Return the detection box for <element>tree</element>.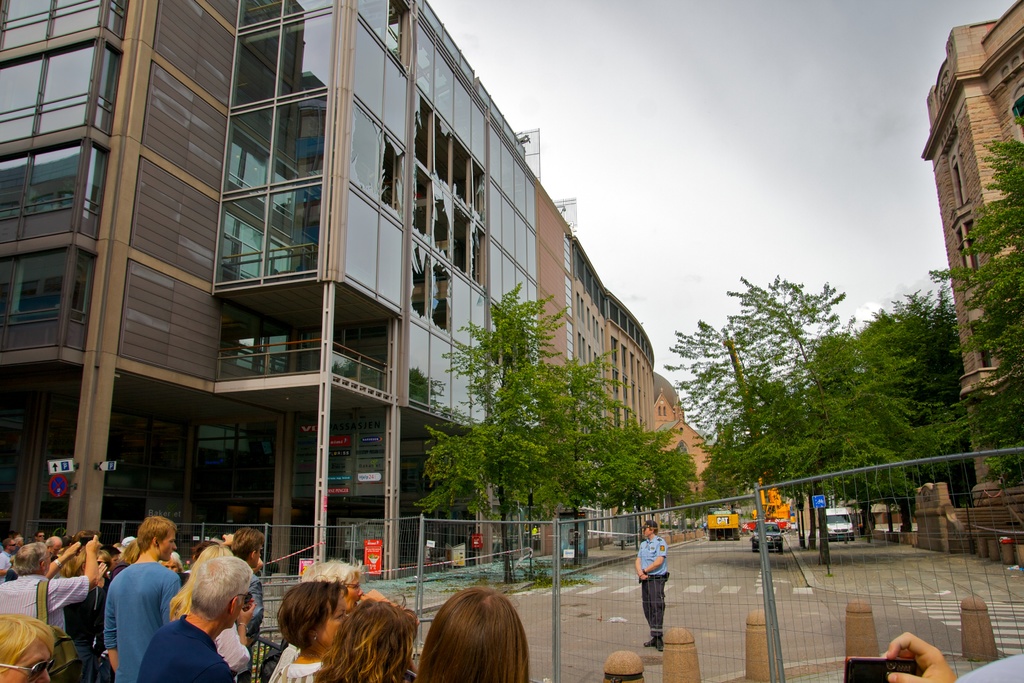
659/316/766/516.
